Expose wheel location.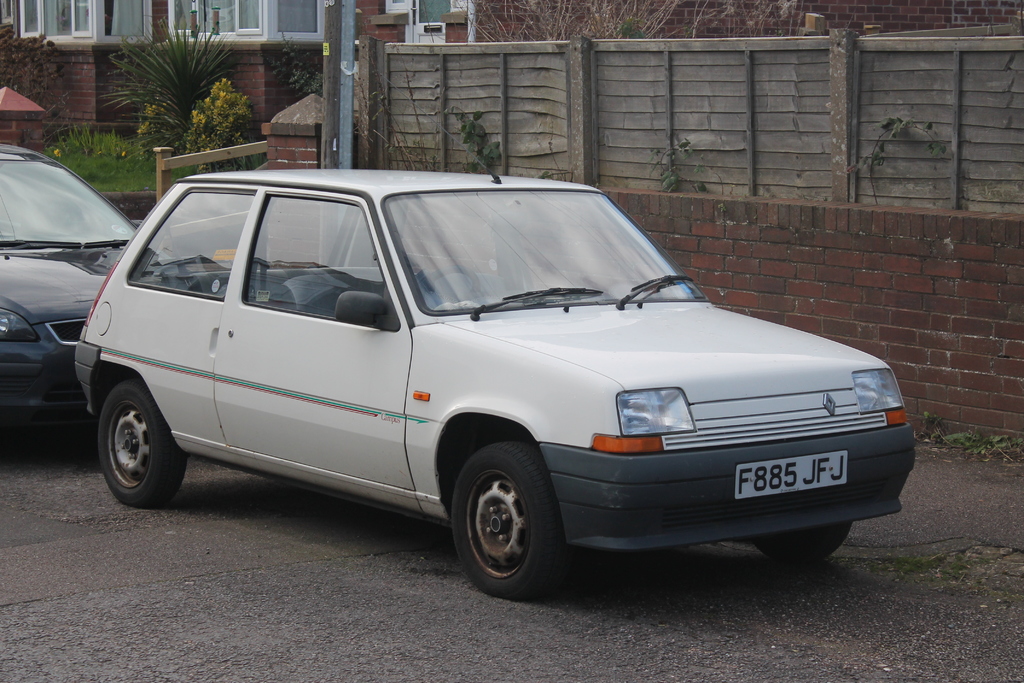
Exposed at bbox(754, 517, 851, 567).
